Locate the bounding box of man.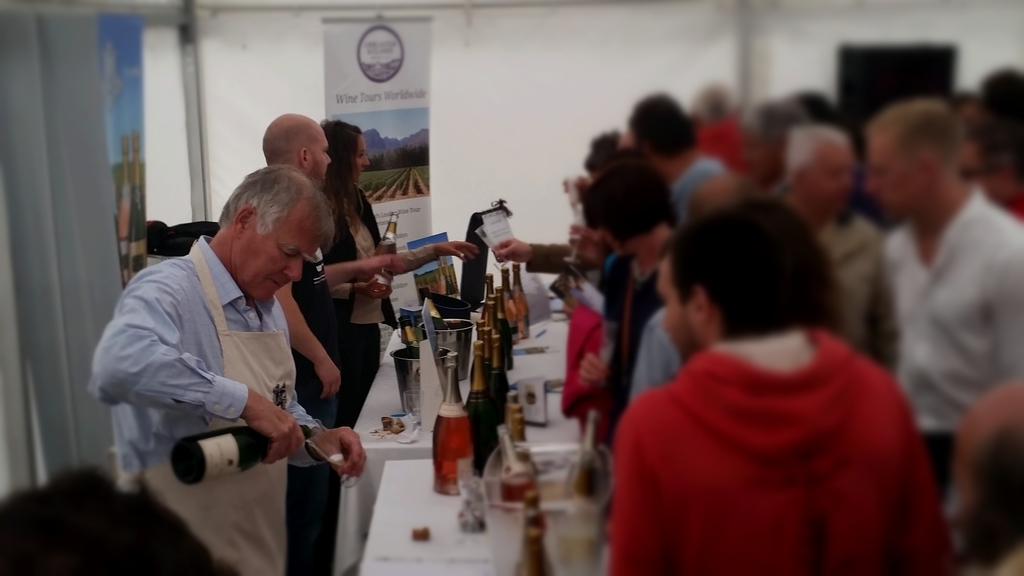
Bounding box: bbox=(859, 106, 1023, 500).
